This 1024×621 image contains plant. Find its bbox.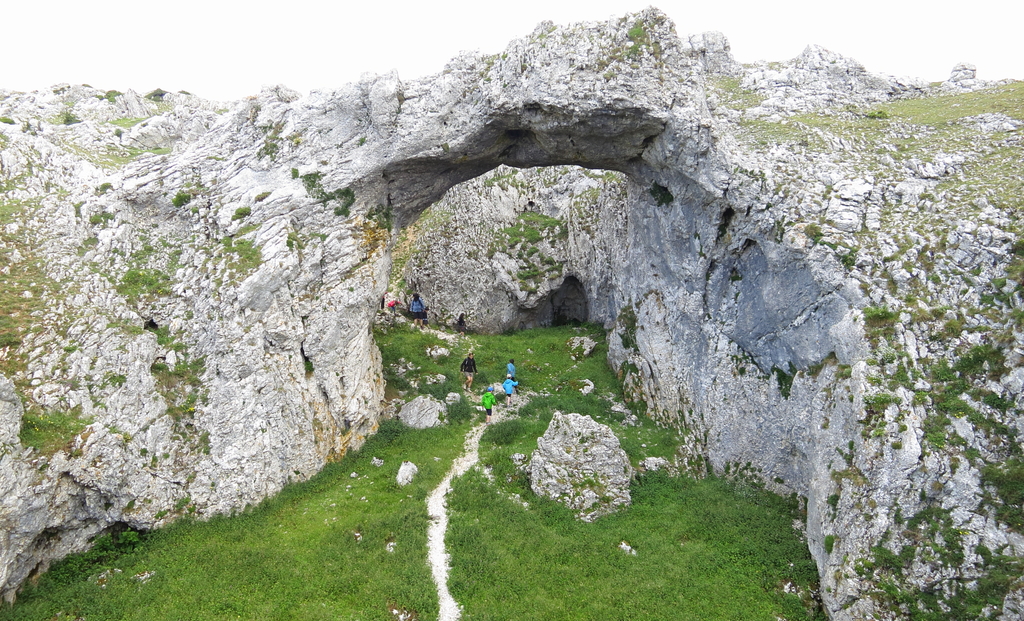
403/286/413/297.
